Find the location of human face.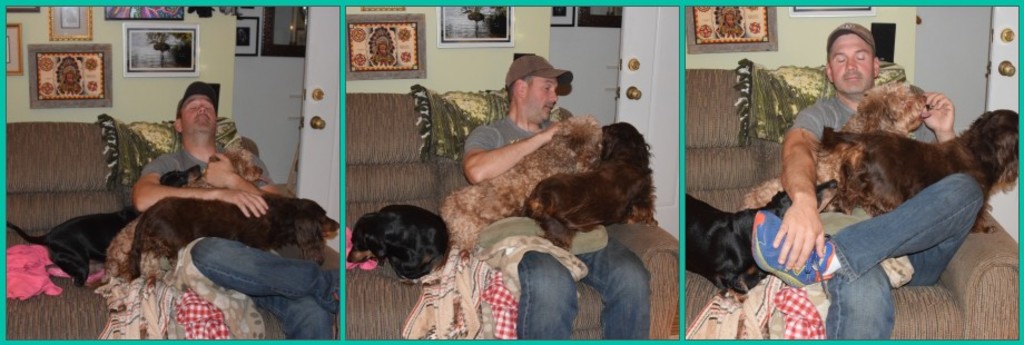
Location: (824, 32, 873, 92).
